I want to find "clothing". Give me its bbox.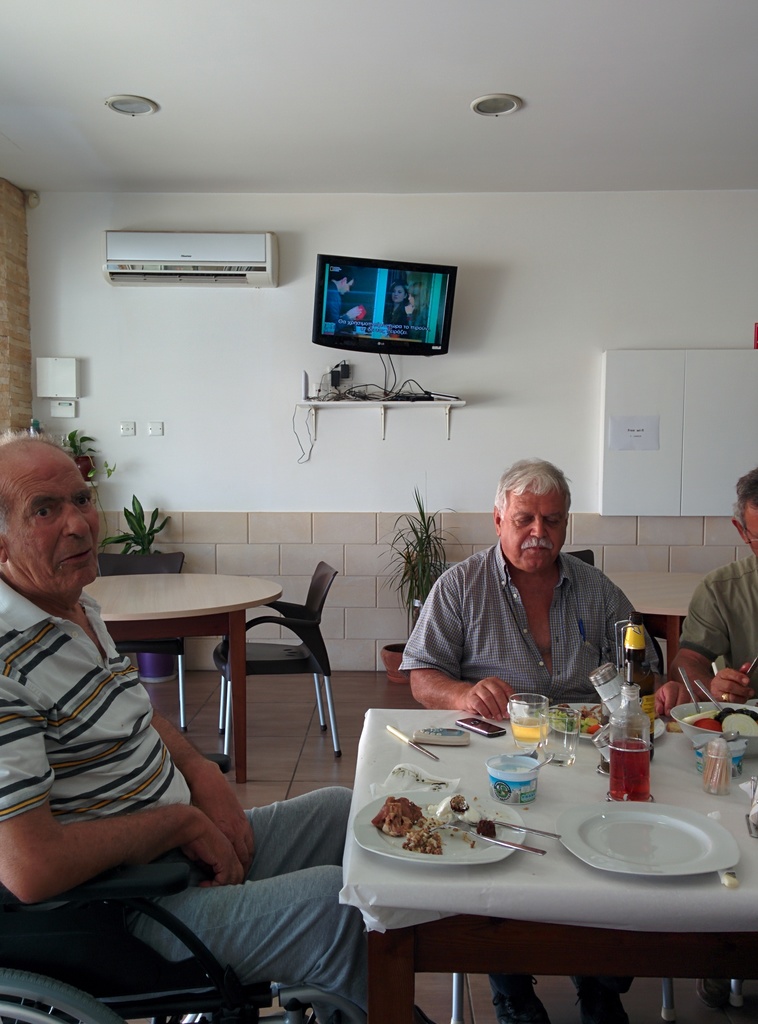
{"x1": 382, "y1": 301, "x2": 410, "y2": 340}.
